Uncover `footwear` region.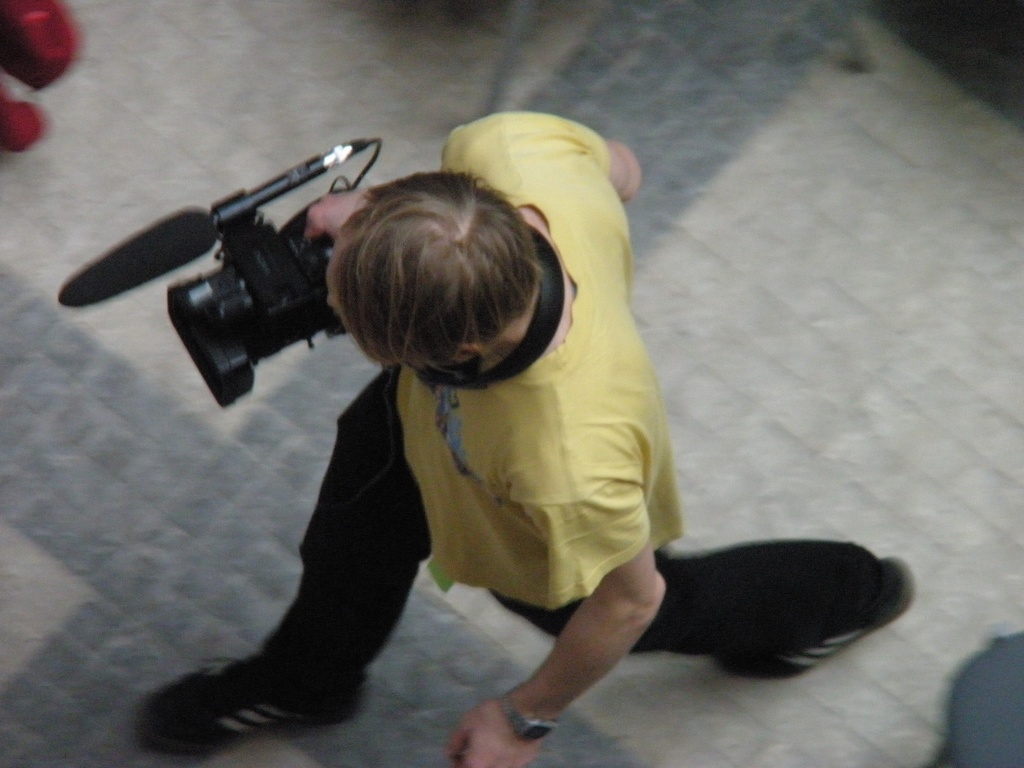
Uncovered: [left=716, top=559, right=912, bottom=676].
